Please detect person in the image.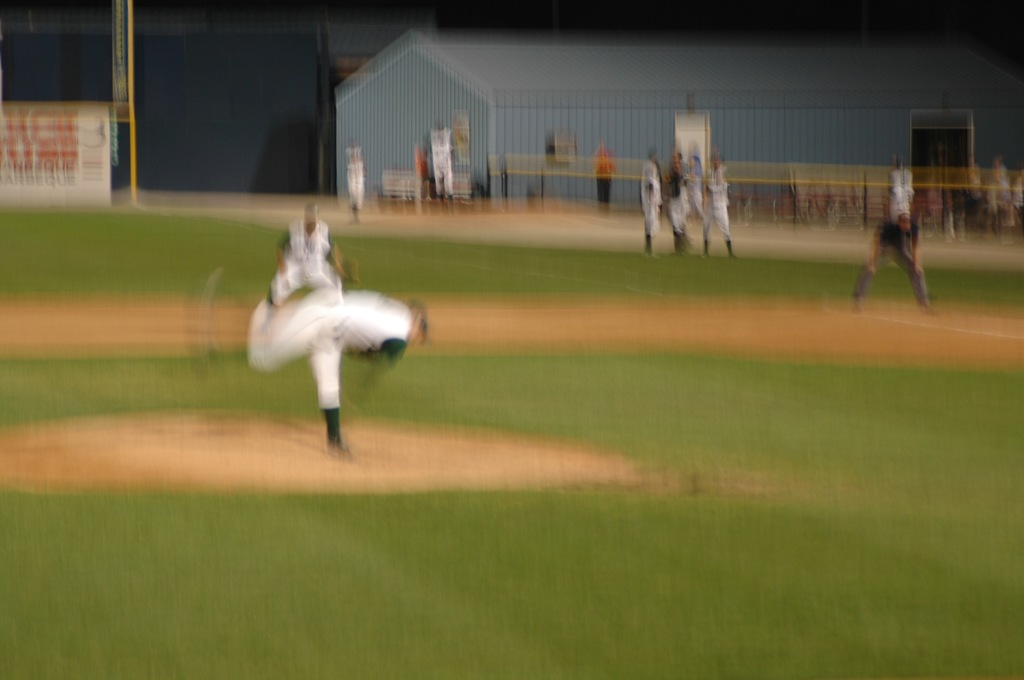
box=[637, 148, 661, 258].
